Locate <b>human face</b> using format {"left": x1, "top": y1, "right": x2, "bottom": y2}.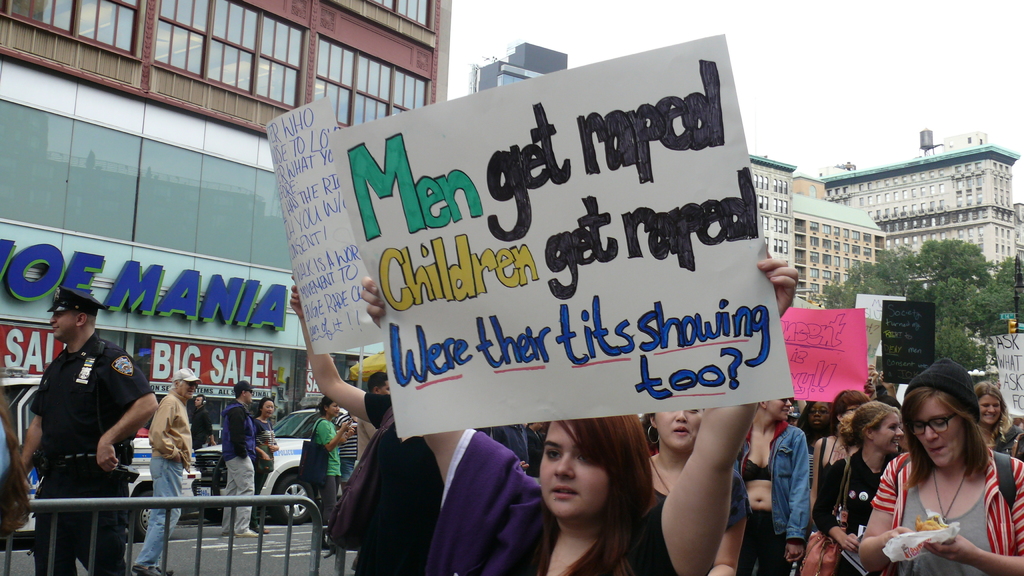
{"left": 182, "top": 385, "right": 194, "bottom": 400}.
